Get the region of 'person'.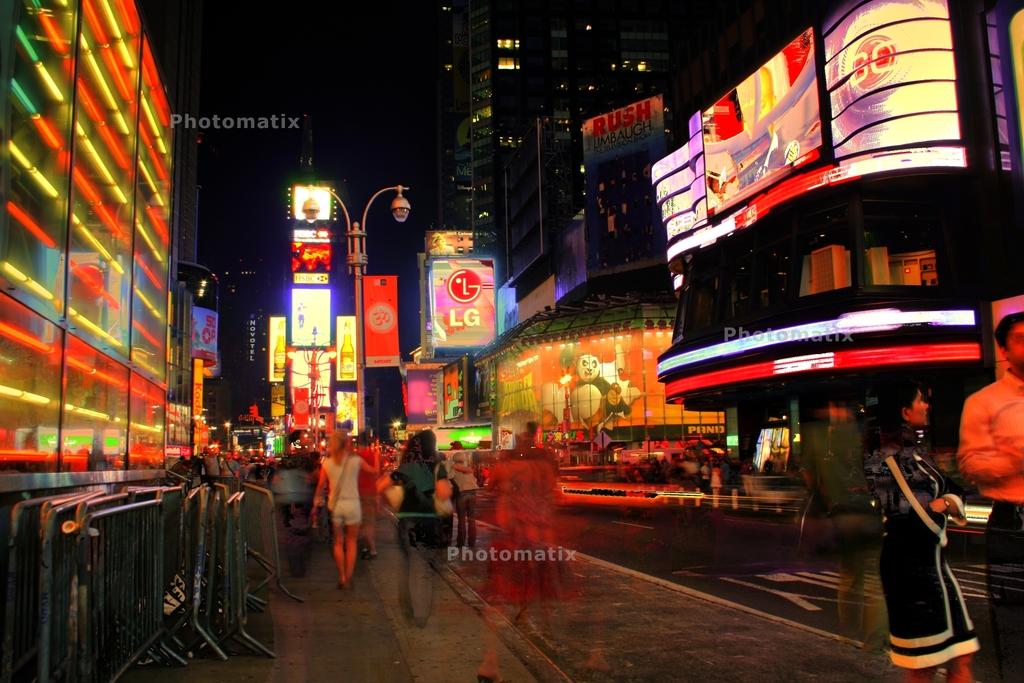
l=872, t=382, r=980, b=682.
